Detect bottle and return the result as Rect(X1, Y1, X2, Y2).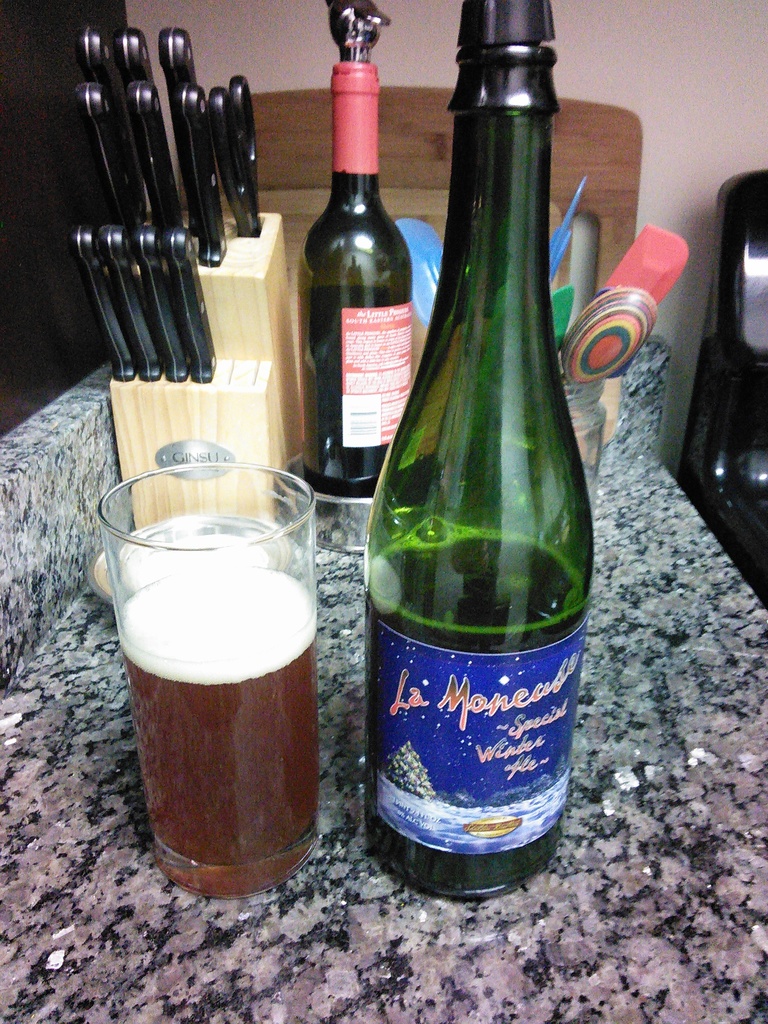
Rect(352, 0, 597, 897).
